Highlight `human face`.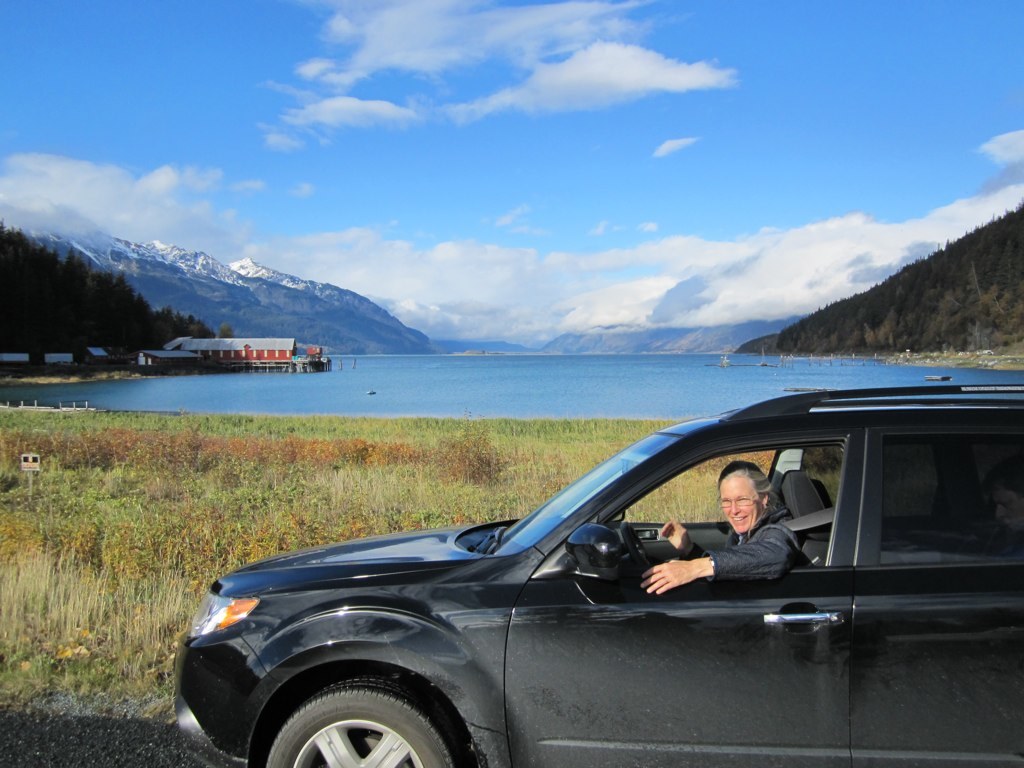
Highlighted region: [989, 494, 1023, 532].
